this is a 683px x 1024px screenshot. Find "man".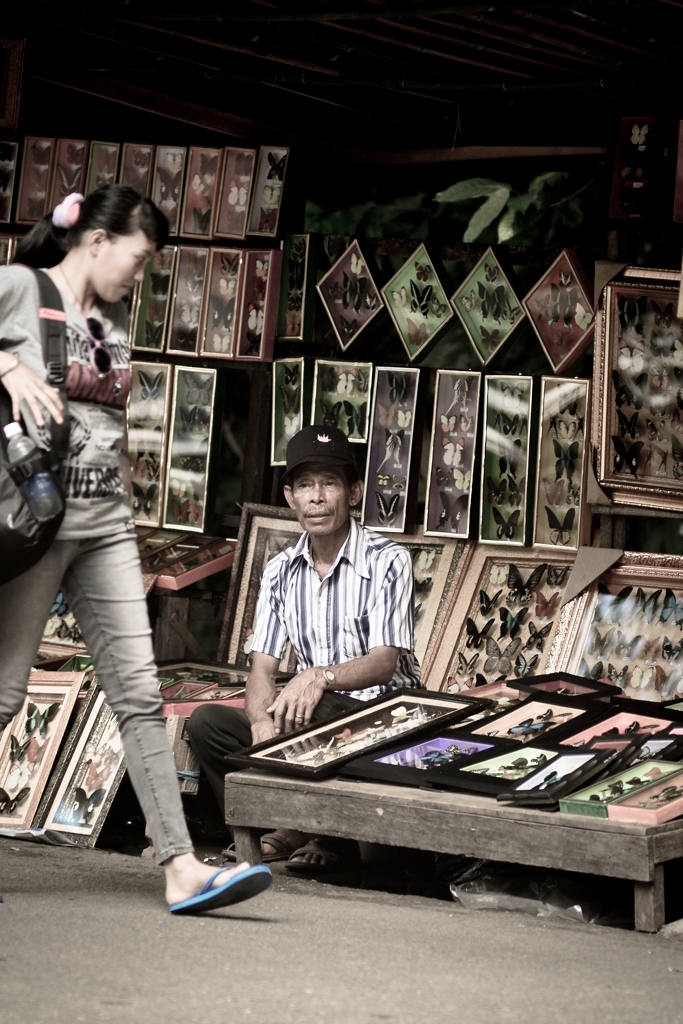
Bounding box: left=185, top=428, right=414, bottom=881.
